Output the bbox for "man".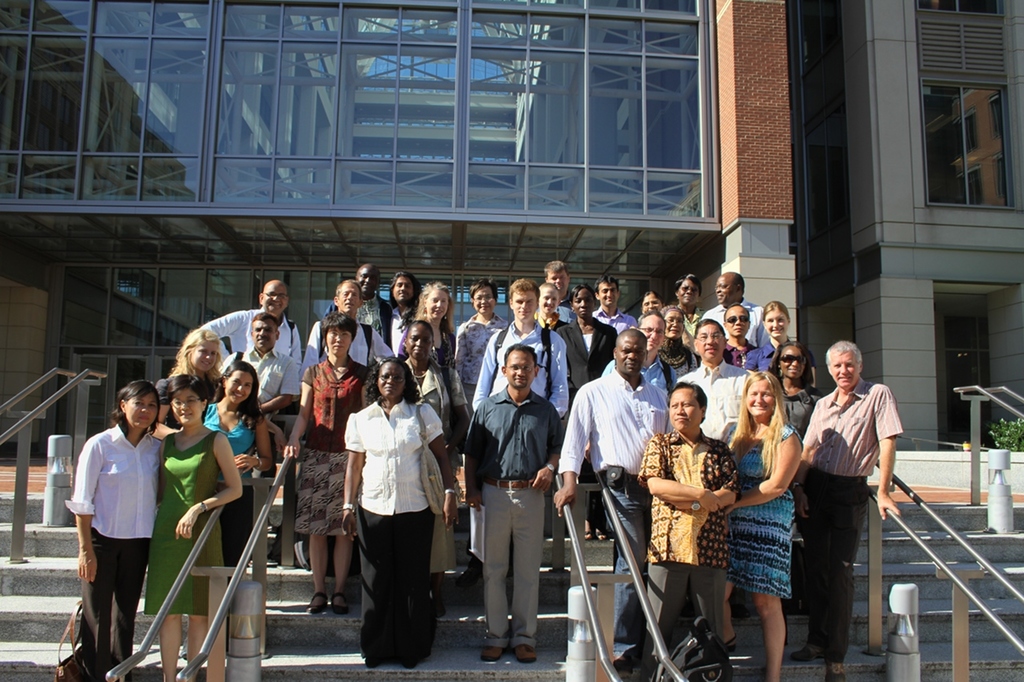
<box>358,269,387,337</box>.
